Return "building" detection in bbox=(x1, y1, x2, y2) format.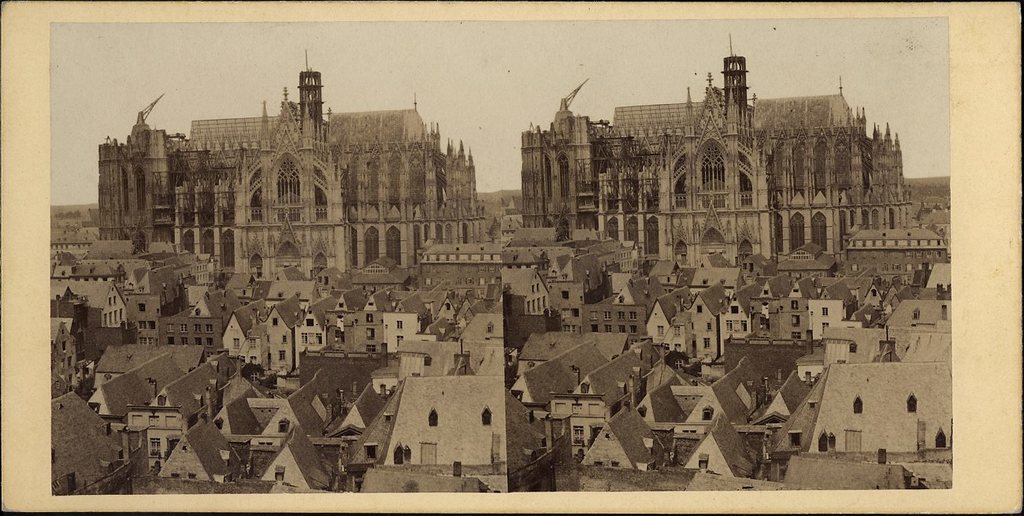
bbox=(673, 361, 745, 429).
